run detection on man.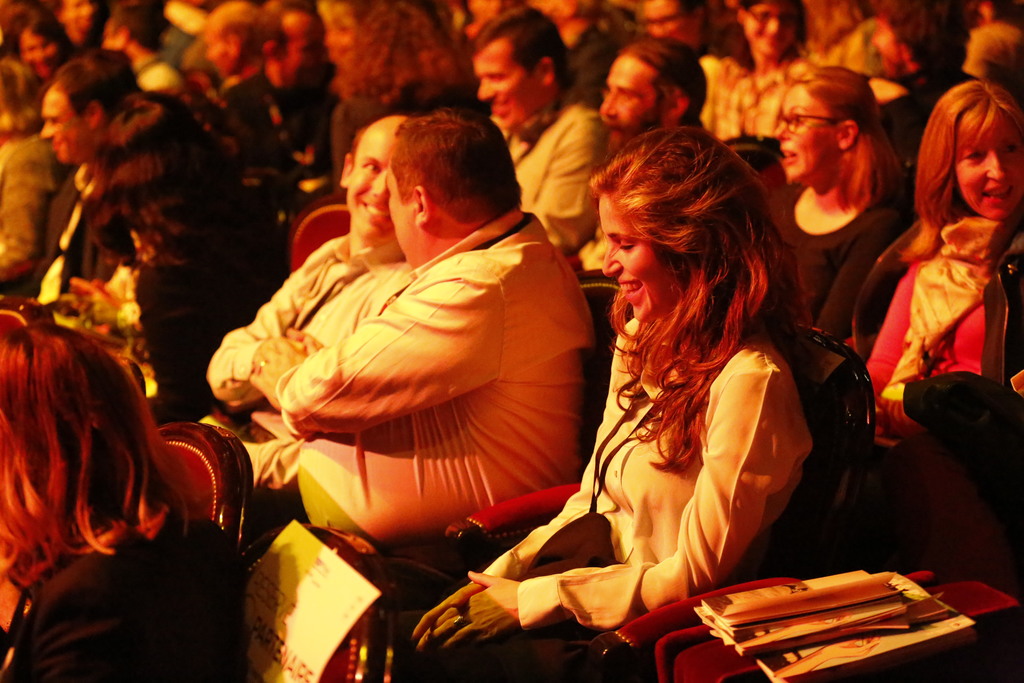
Result: x1=598 y1=33 x2=708 y2=160.
